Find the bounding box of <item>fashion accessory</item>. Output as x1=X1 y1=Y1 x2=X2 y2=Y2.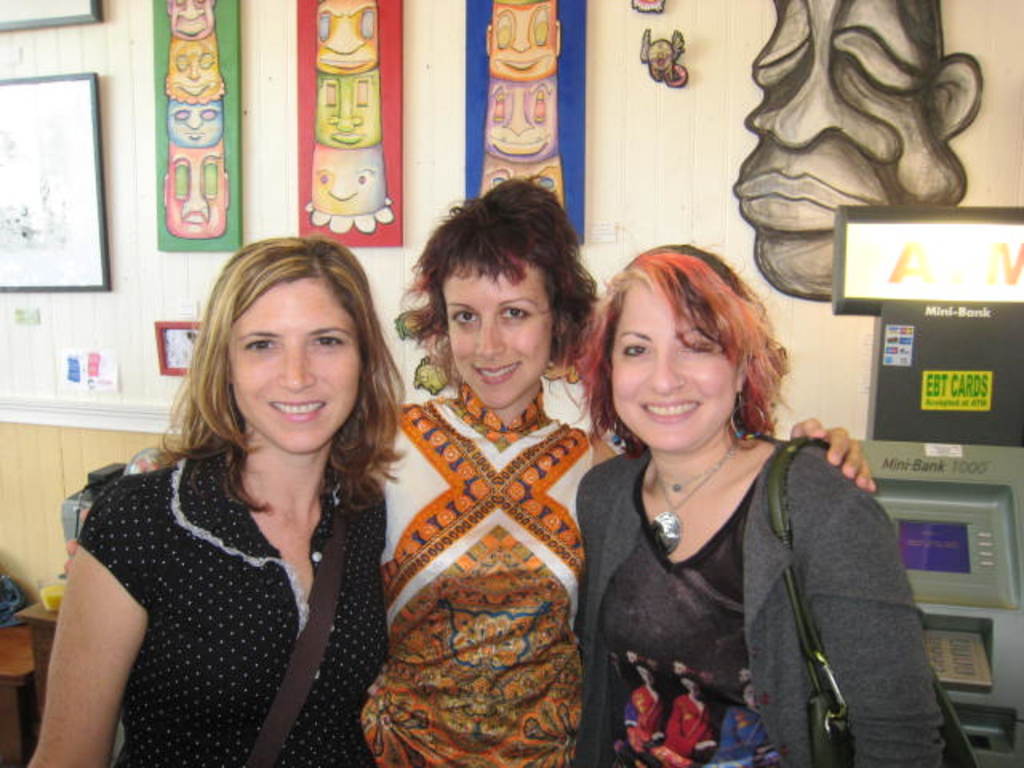
x1=728 y1=390 x2=768 y2=437.
